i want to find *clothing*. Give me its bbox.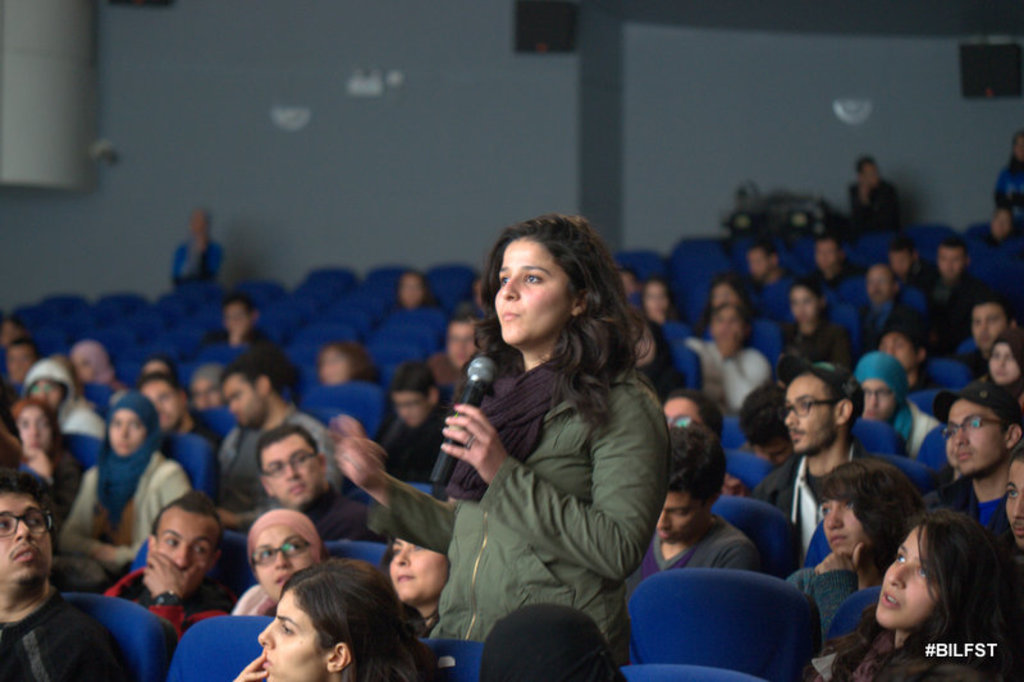
left=850, top=351, right=945, bottom=449.
